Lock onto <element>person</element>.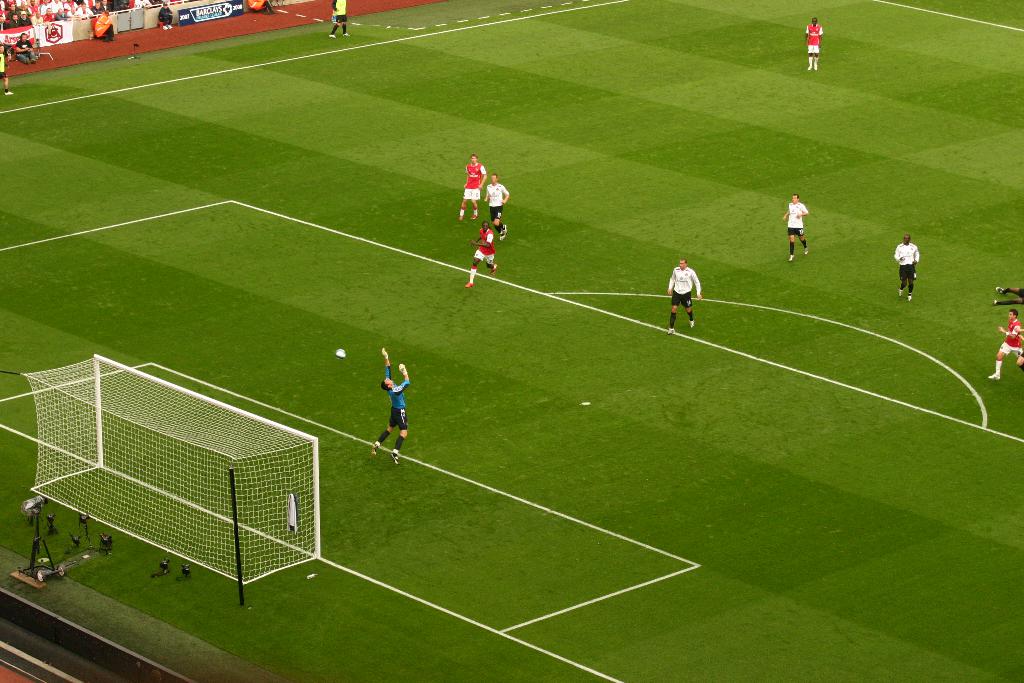
Locked: rect(481, 172, 511, 240).
